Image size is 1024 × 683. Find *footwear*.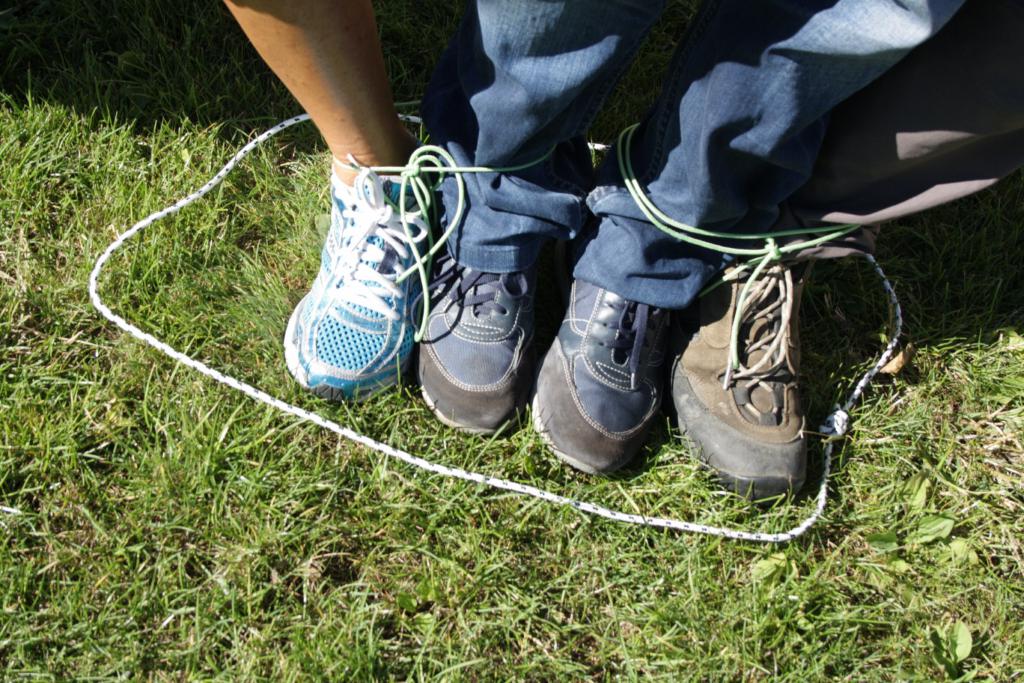
bbox=(669, 260, 806, 488).
